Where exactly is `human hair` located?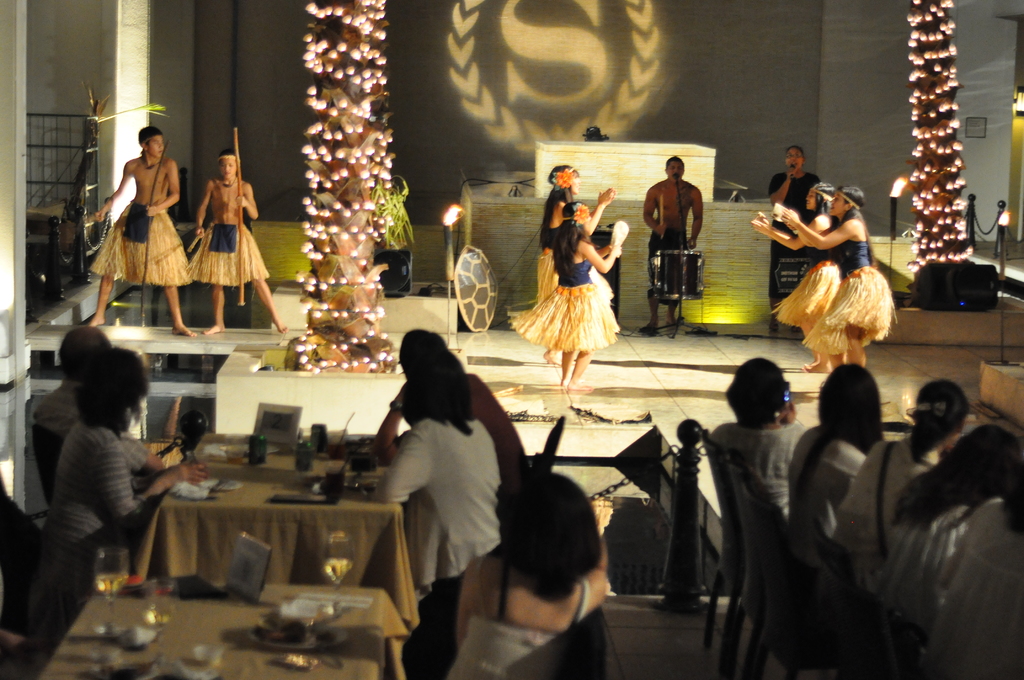
Its bounding box is [801, 362, 884, 497].
